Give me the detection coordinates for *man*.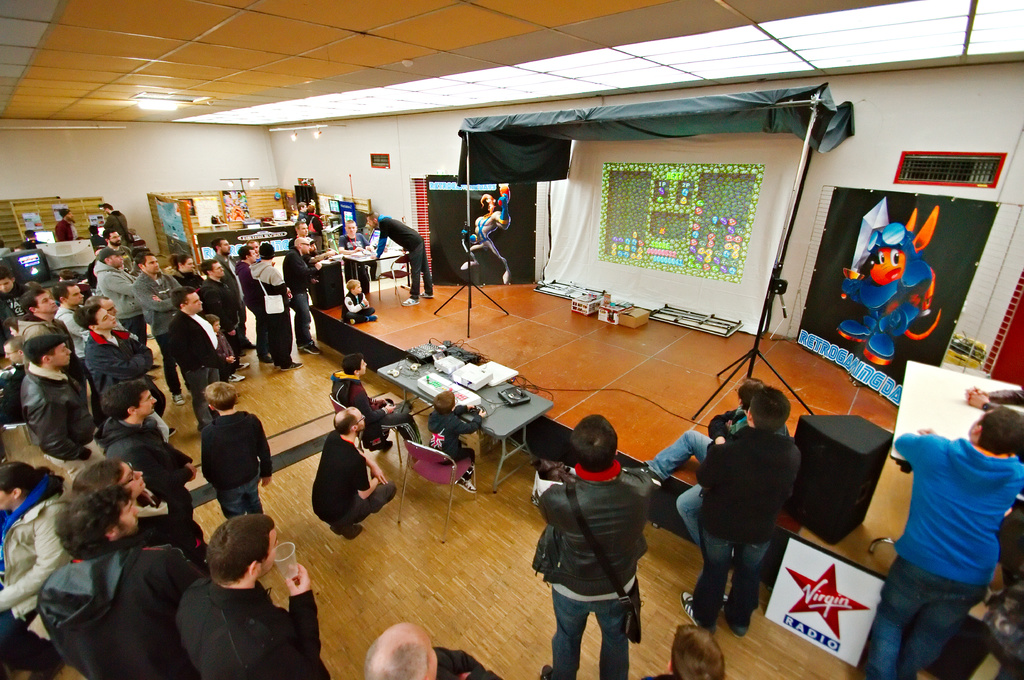
<bbox>105, 203, 127, 231</bbox>.
